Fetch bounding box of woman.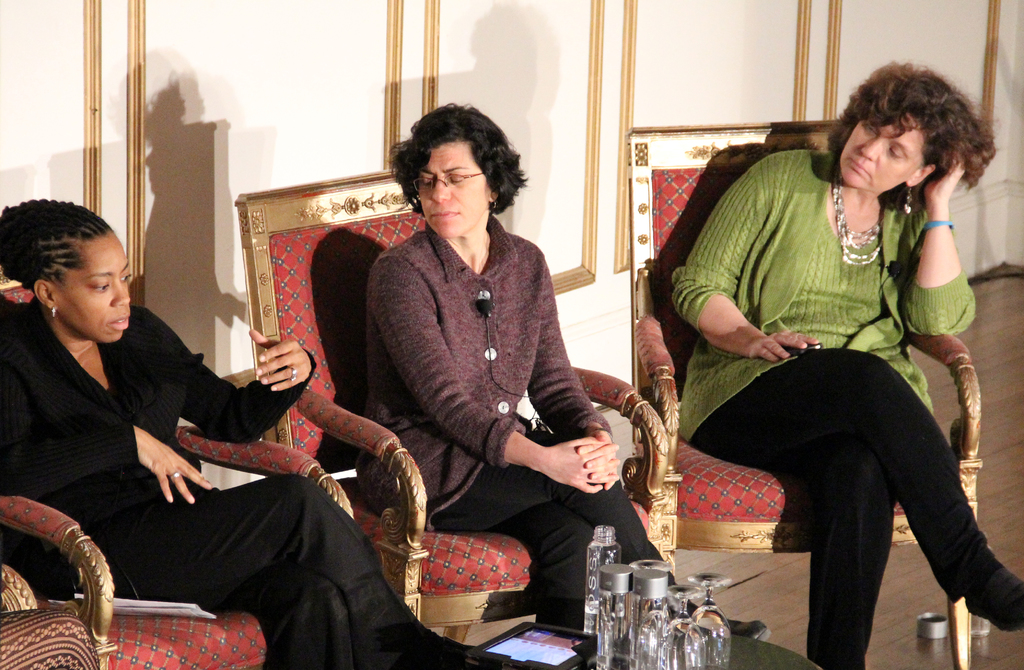
Bbox: [left=355, top=104, right=771, bottom=644].
